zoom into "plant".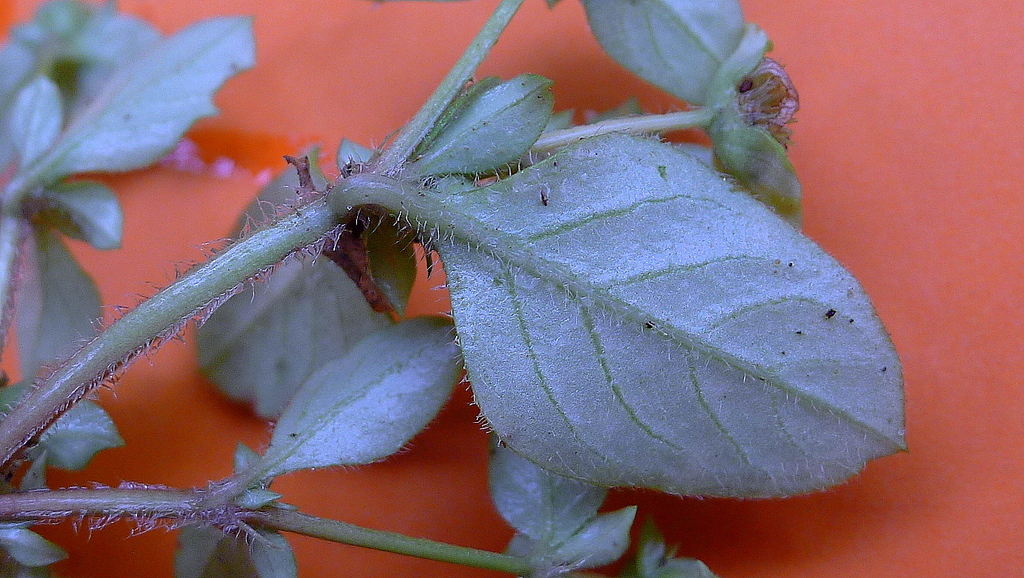
Zoom target: bbox(0, 0, 216, 577).
